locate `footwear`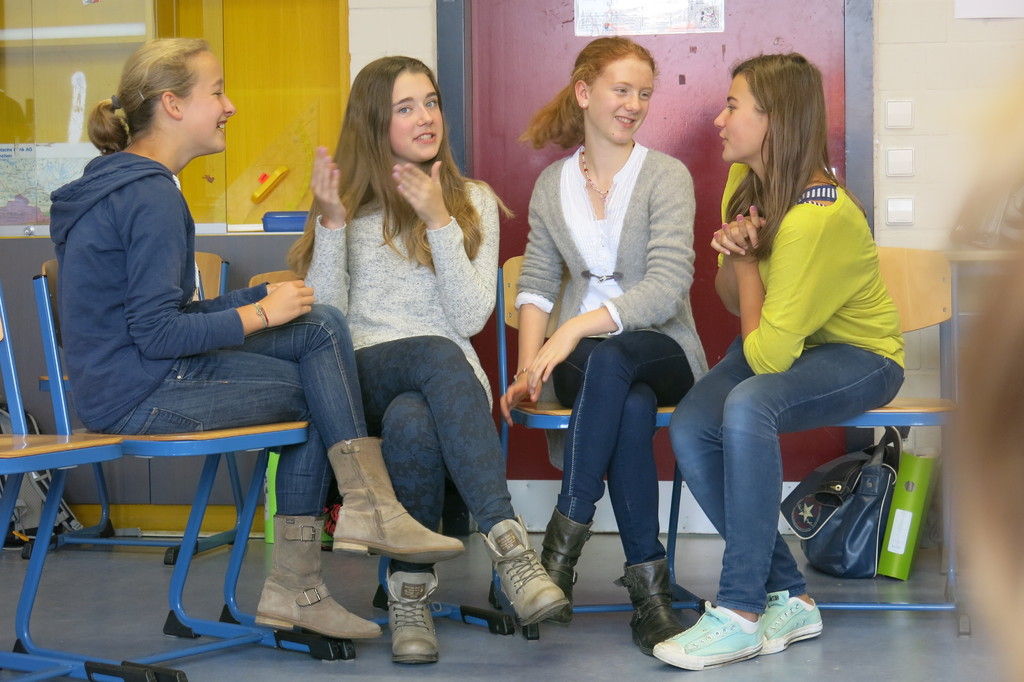
{"x1": 545, "y1": 501, "x2": 590, "y2": 618}
